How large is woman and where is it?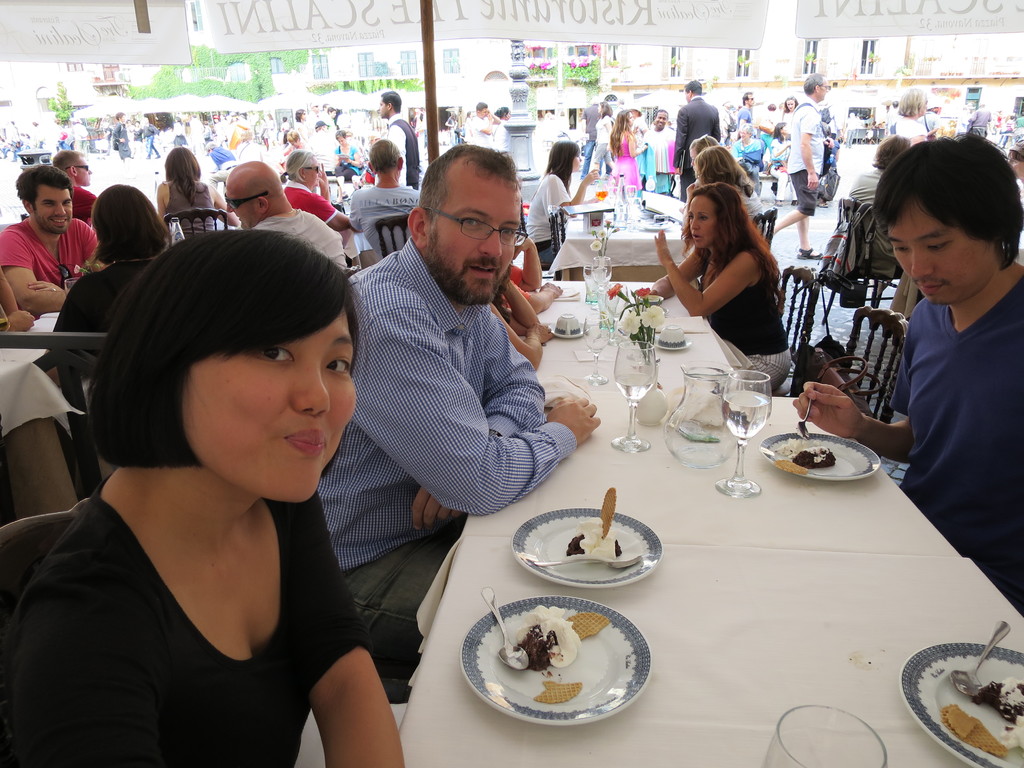
Bounding box: {"left": 732, "top": 124, "right": 765, "bottom": 197}.
